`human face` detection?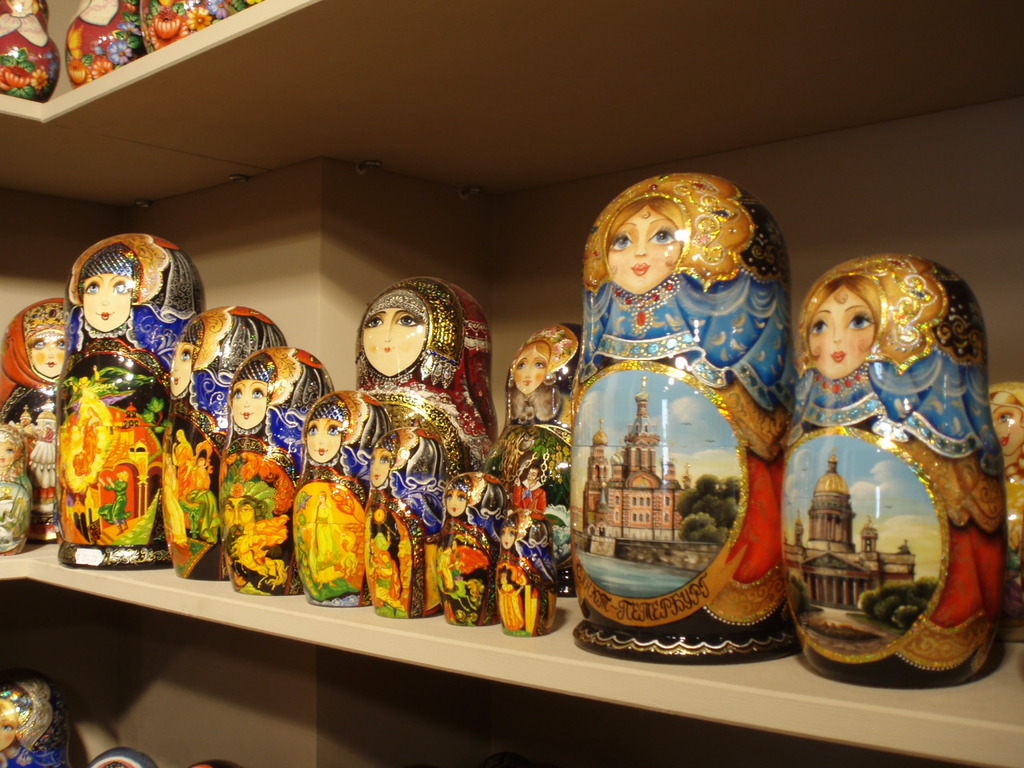
BBox(370, 449, 394, 487)
